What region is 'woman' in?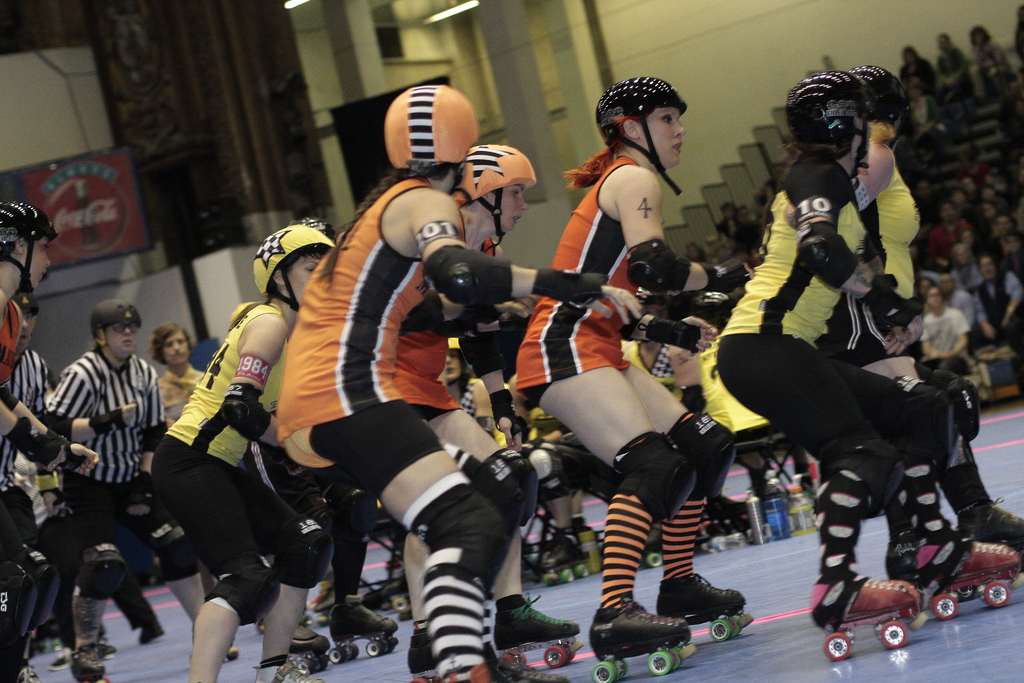
pyautogui.locateOnScreen(711, 70, 1023, 655).
